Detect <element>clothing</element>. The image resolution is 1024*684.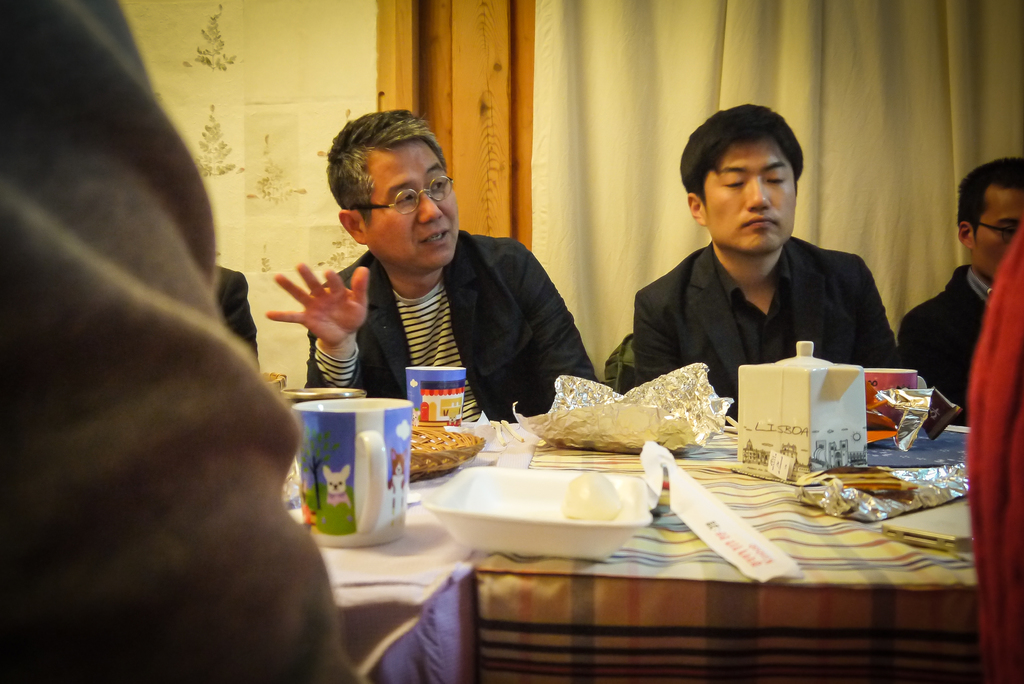
216/261/263/370.
